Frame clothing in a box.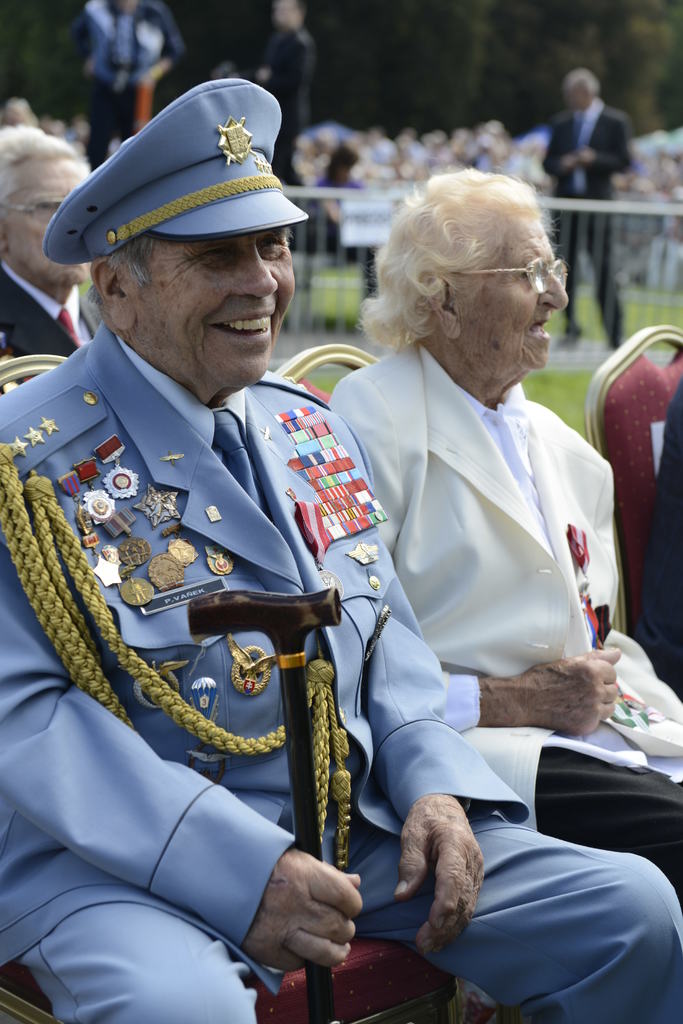
{"x1": 0, "y1": 262, "x2": 97, "y2": 387}.
